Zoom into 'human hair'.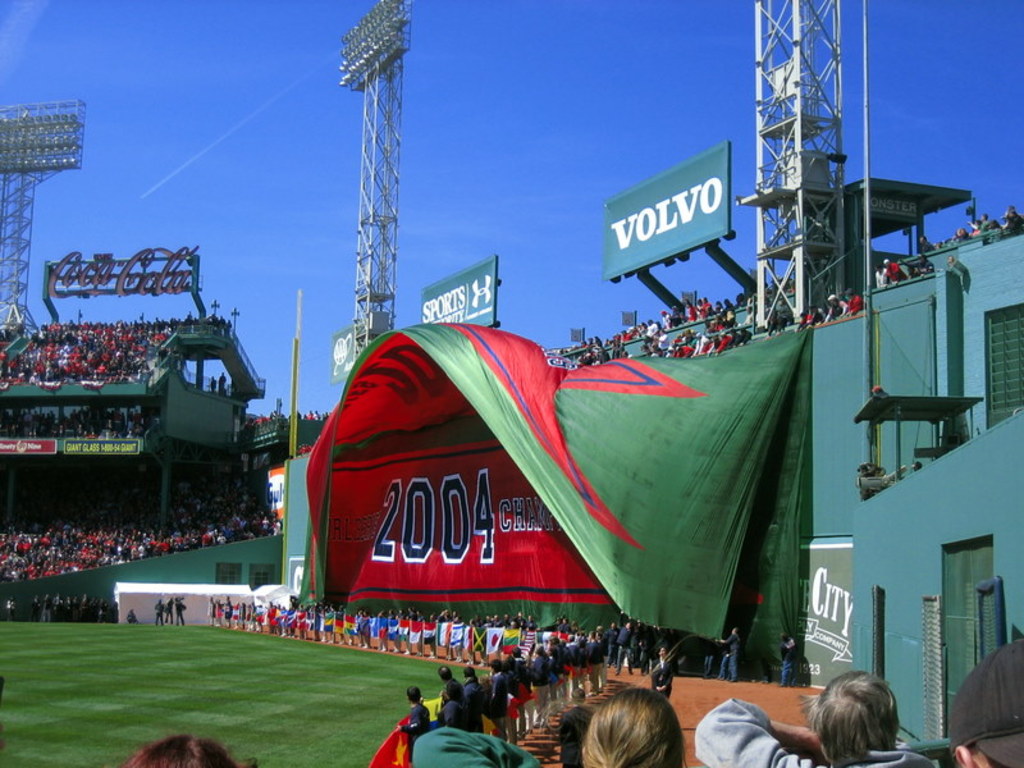
Zoom target: <region>800, 677, 910, 767</region>.
